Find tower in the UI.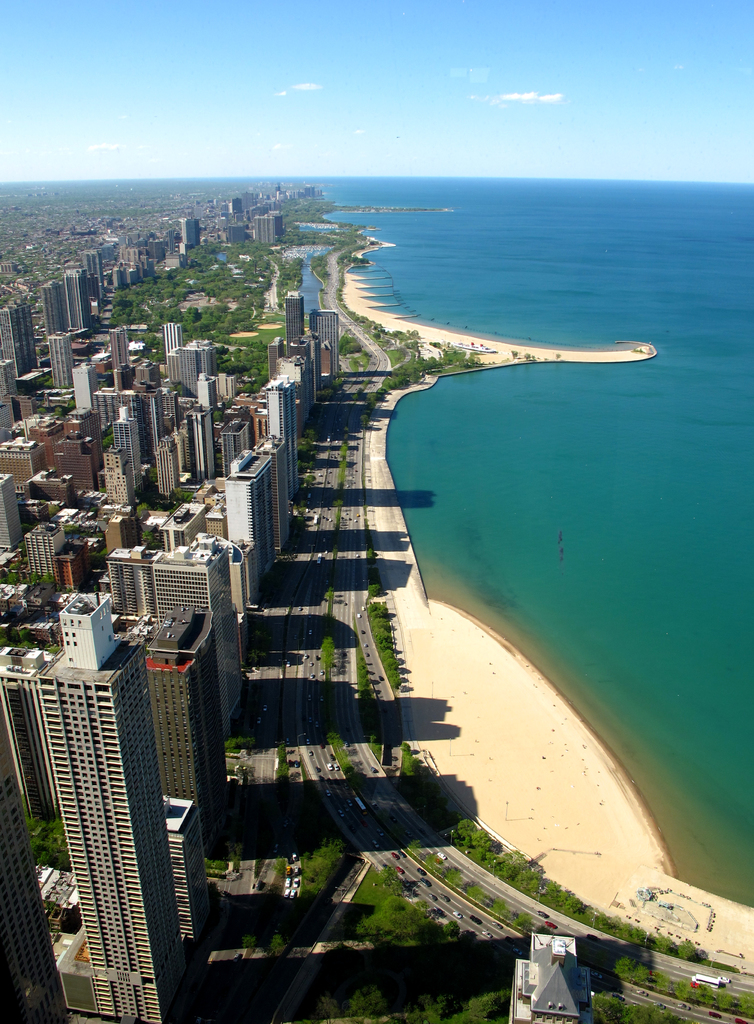
UI element at (256,436,293,547).
